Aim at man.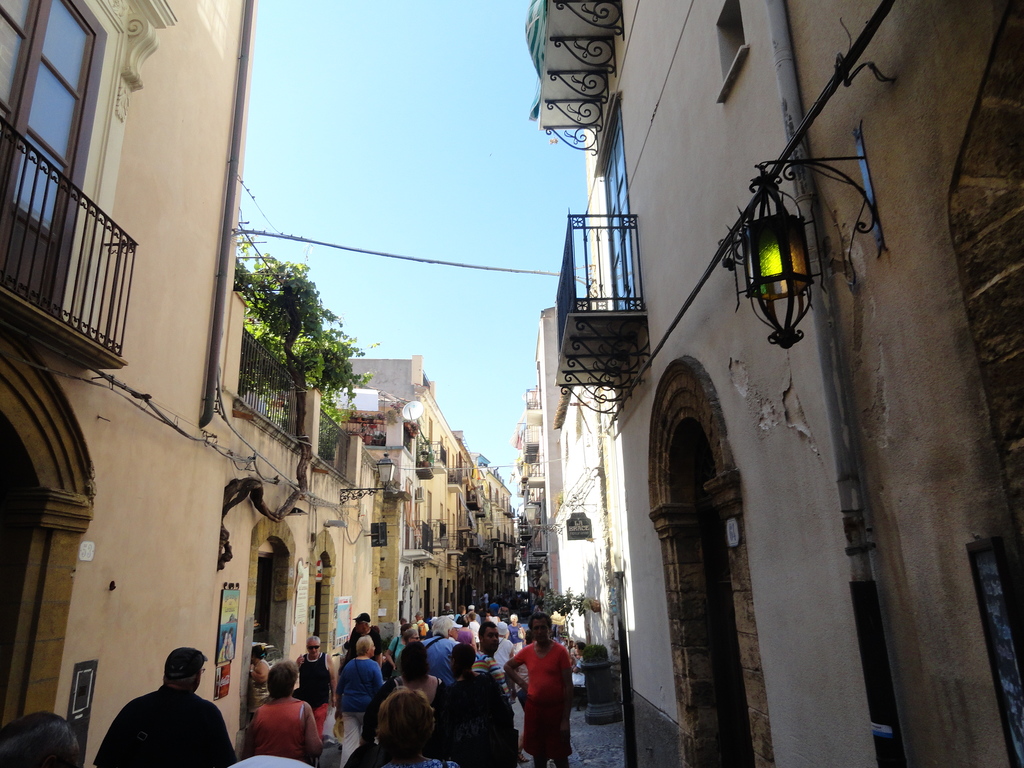
Aimed at 502/609/575/767.
